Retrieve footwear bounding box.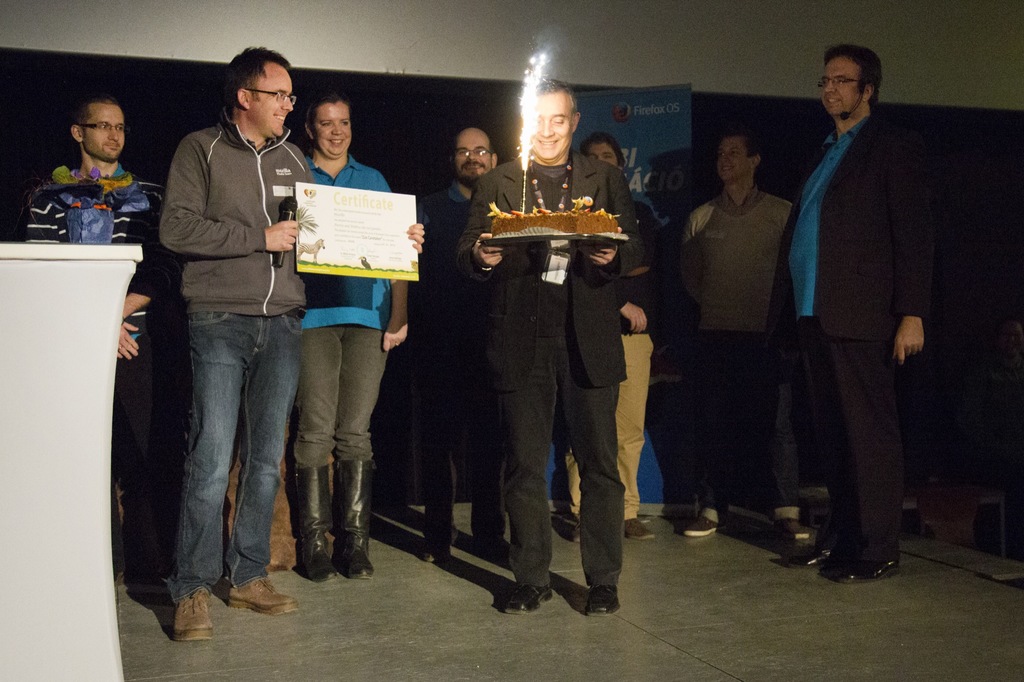
Bounding box: crop(778, 516, 814, 537).
